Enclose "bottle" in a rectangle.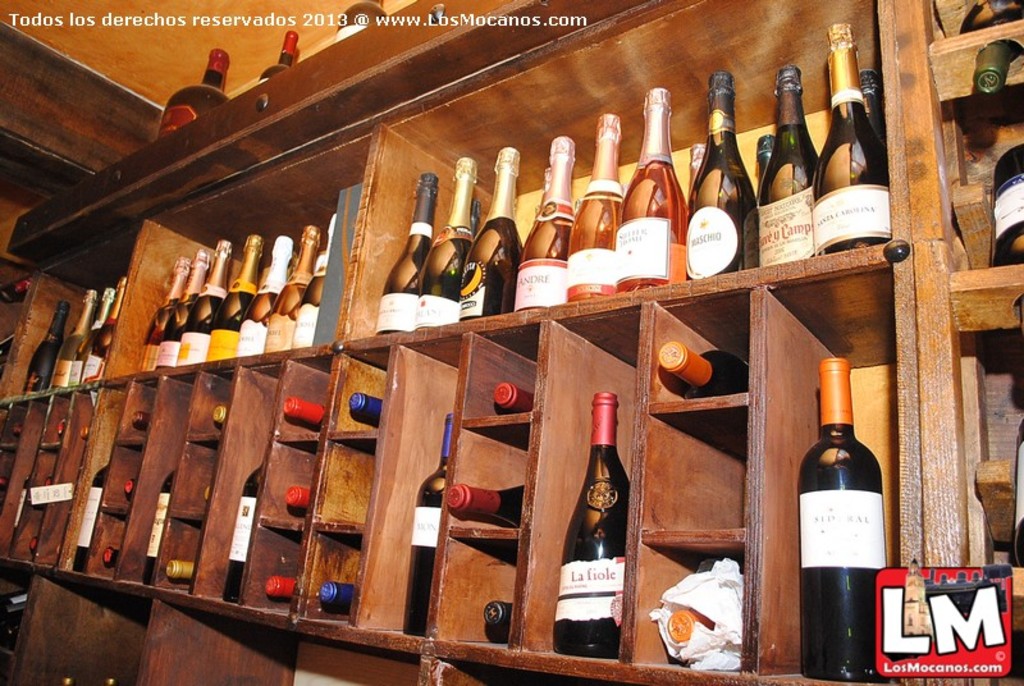
box=[288, 485, 320, 509].
